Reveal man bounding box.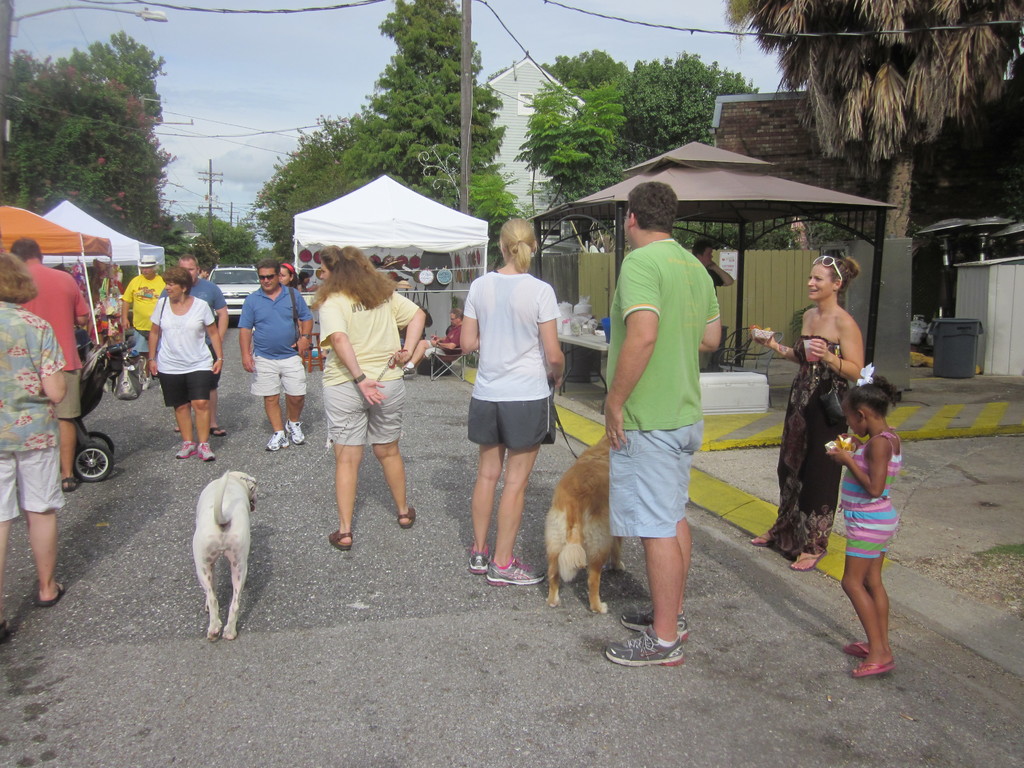
Revealed: bbox=(15, 234, 102, 496).
